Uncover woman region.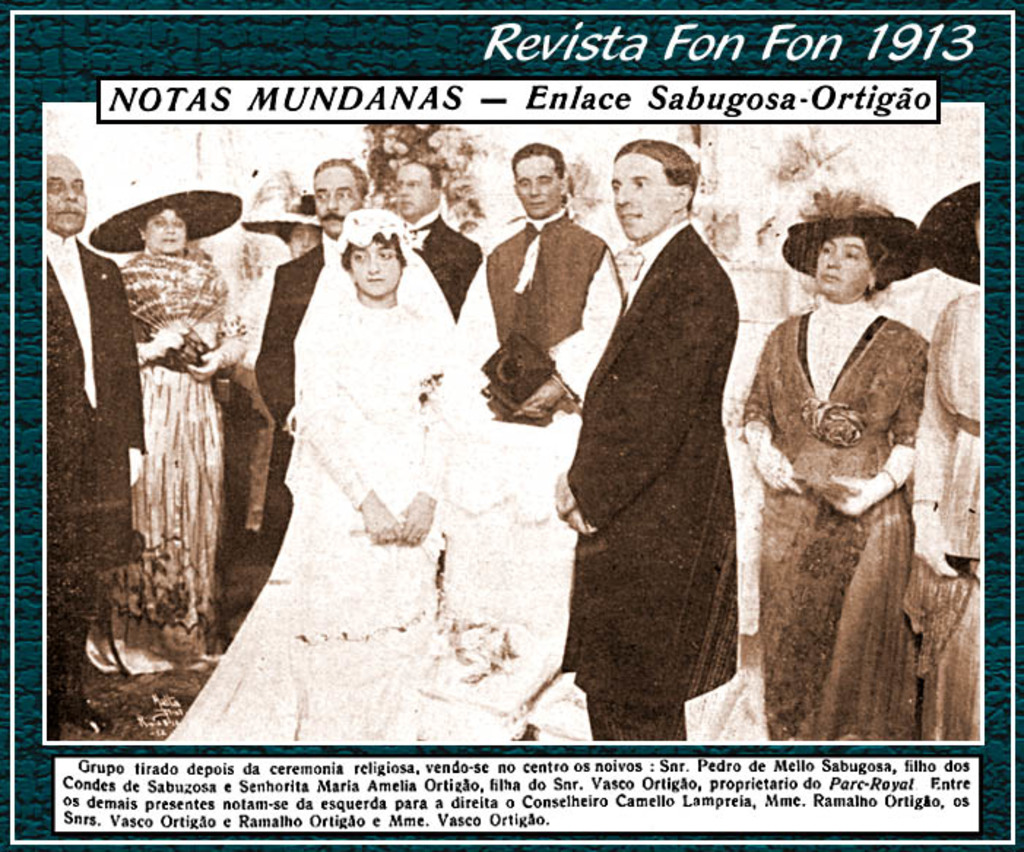
Uncovered: (x1=741, y1=178, x2=932, y2=739).
